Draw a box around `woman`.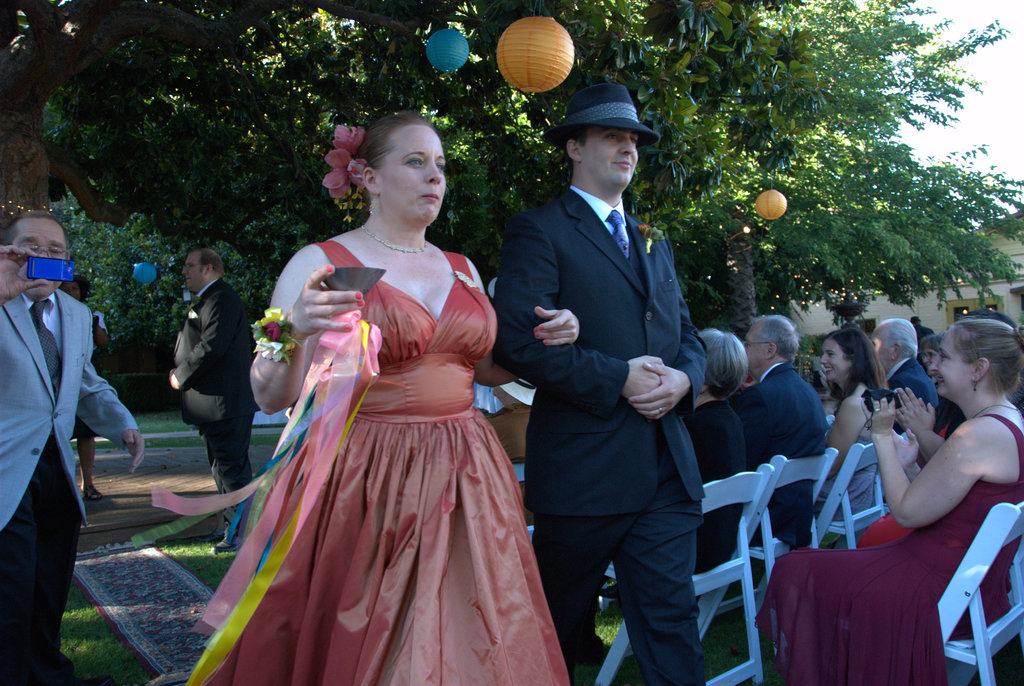
[x1=207, y1=116, x2=543, y2=674].
